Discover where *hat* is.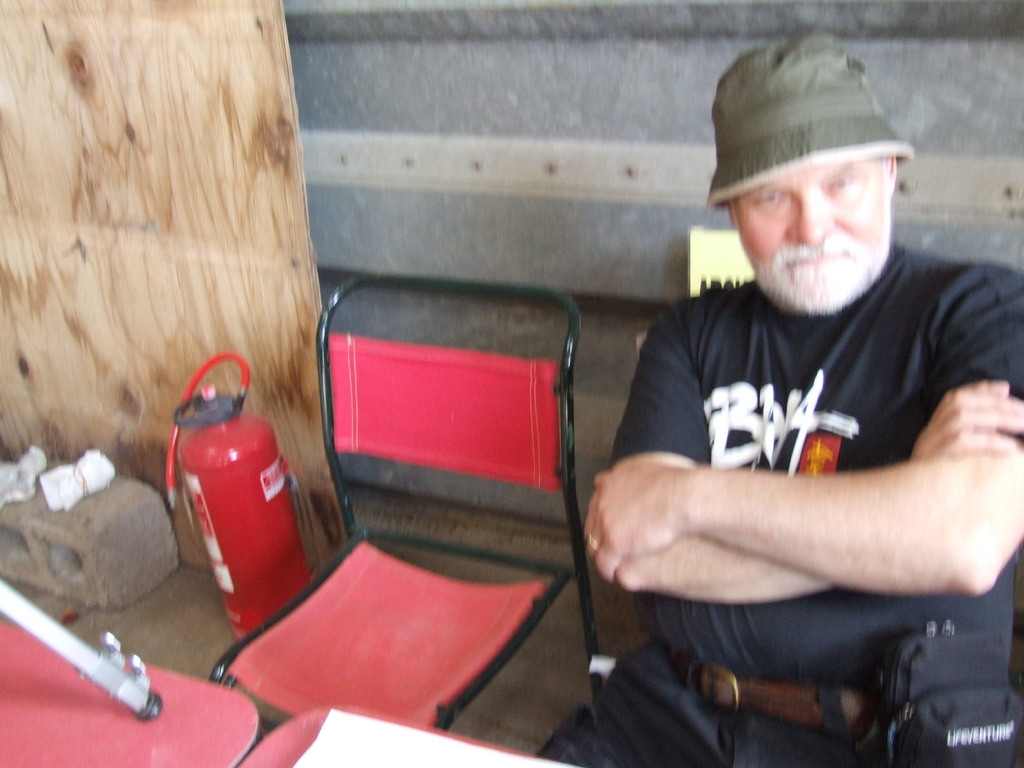
Discovered at pyautogui.locateOnScreen(705, 30, 916, 209).
